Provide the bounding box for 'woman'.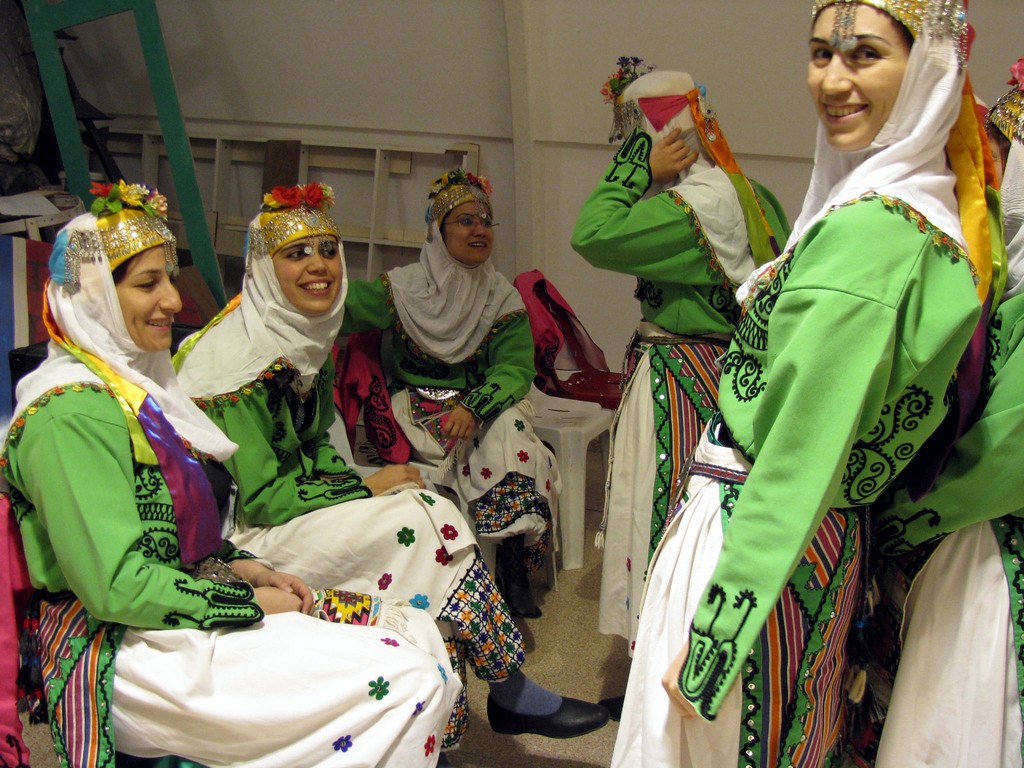
[170,181,609,754].
